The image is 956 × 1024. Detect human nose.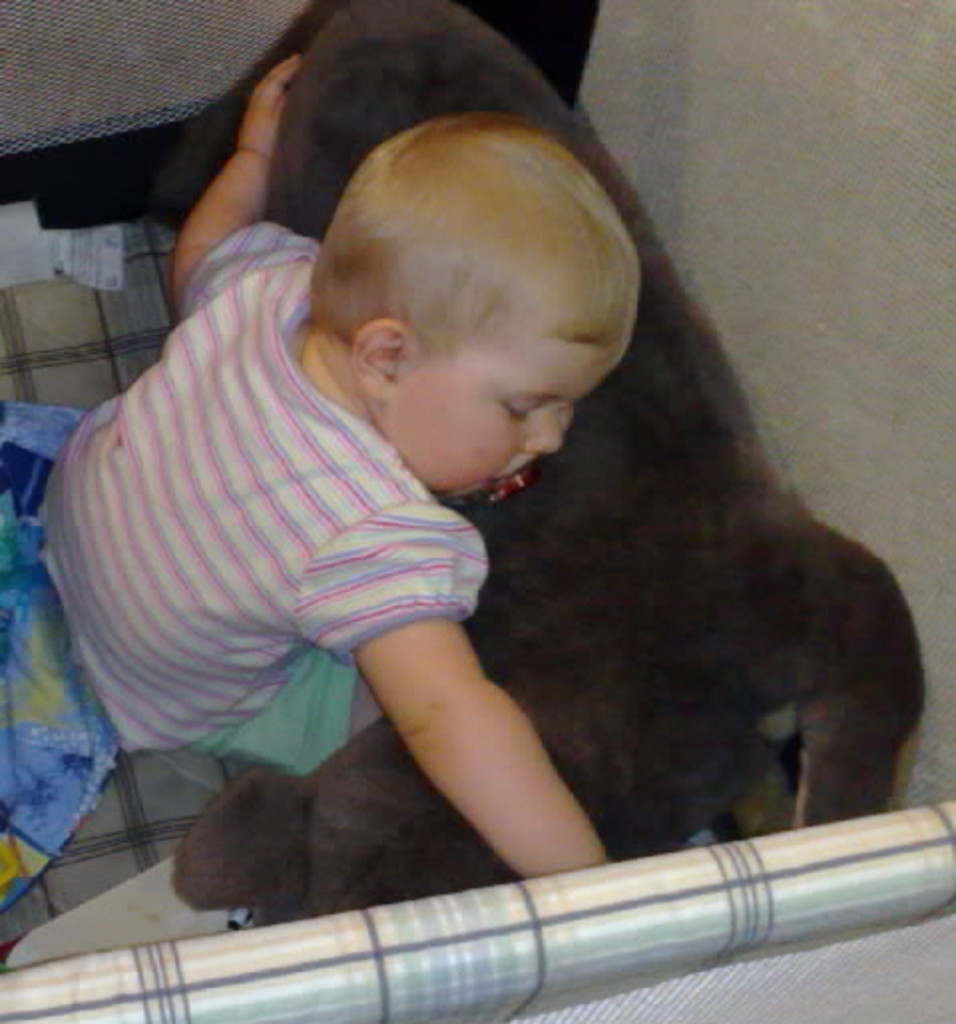
Detection: pyautogui.locateOnScreen(522, 406, 566, 454).
